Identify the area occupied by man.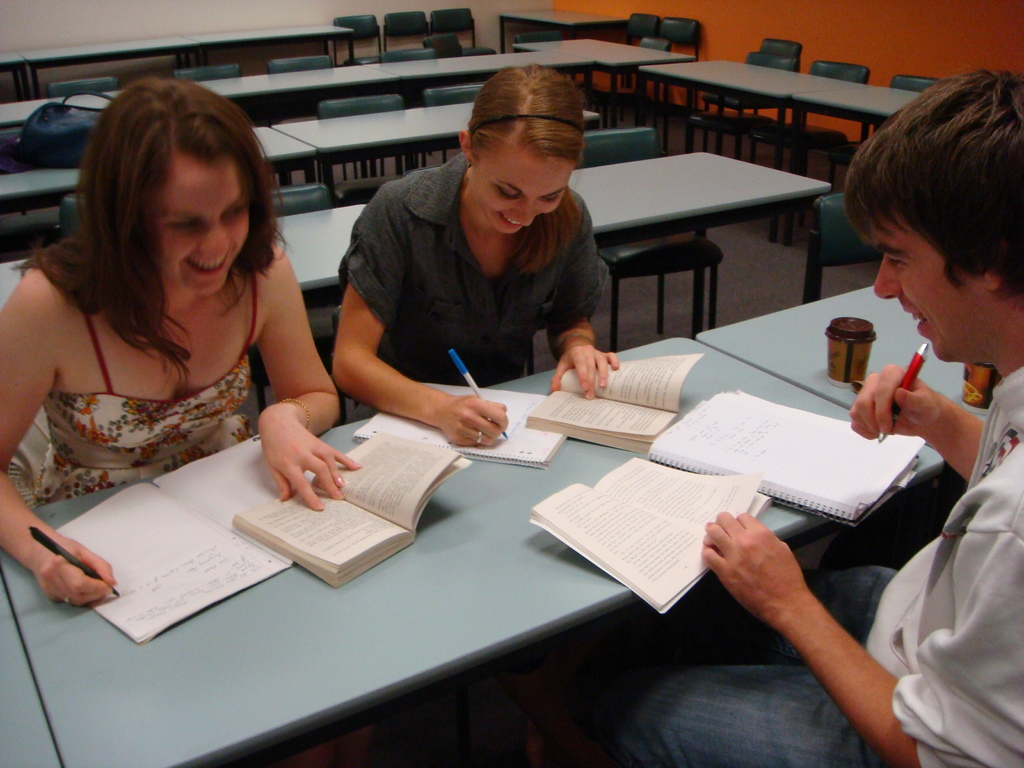
Area: left=537, top=68, right=1023, bottom=767.
